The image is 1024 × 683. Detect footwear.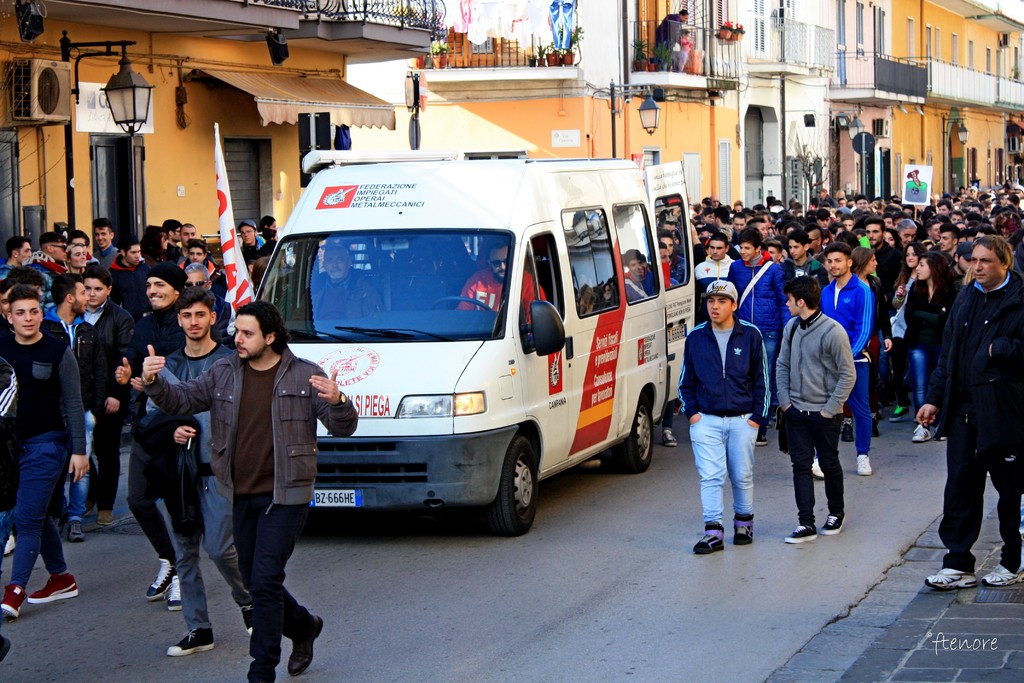
Detection: detection(66, 519, 86, 545).
